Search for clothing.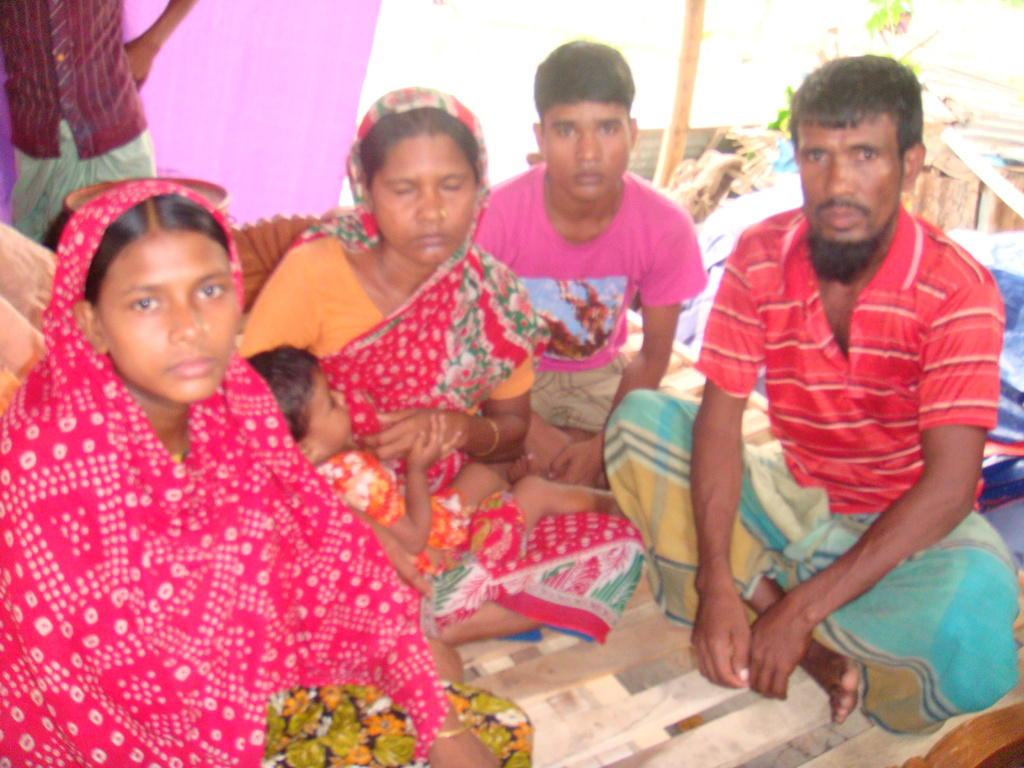
Found at BBox(604, 199, 1023, 737).
